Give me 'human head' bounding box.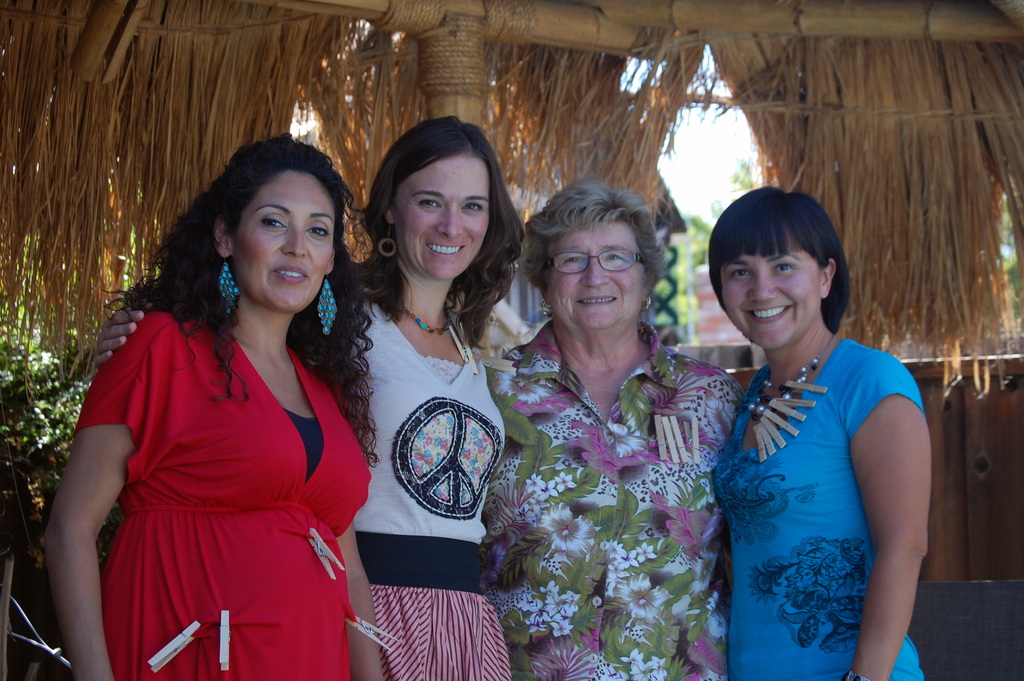
select_region(530, 176, 661, 330).
